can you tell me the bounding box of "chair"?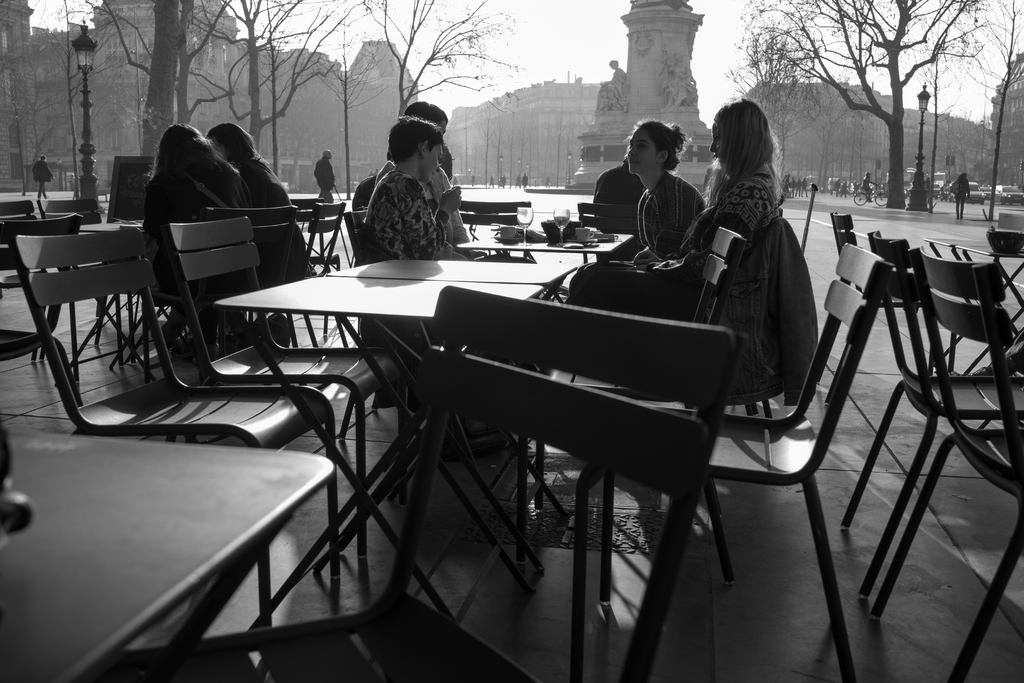
(829, 213, 931, 409).
